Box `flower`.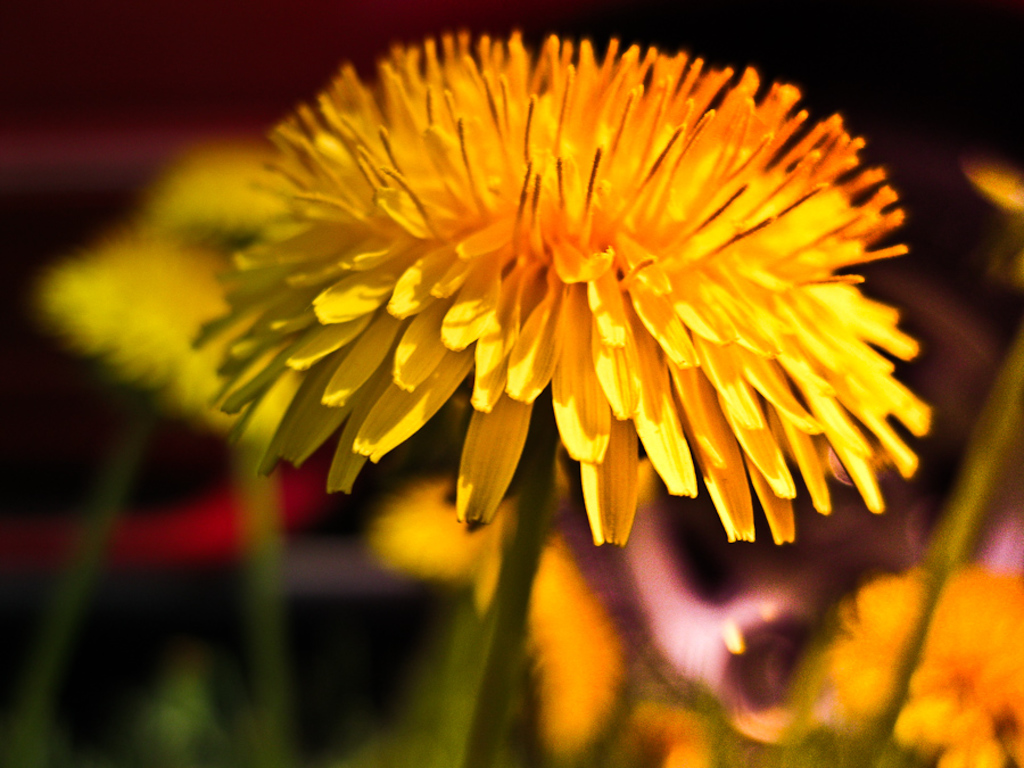
379, 473, 512, 617.
